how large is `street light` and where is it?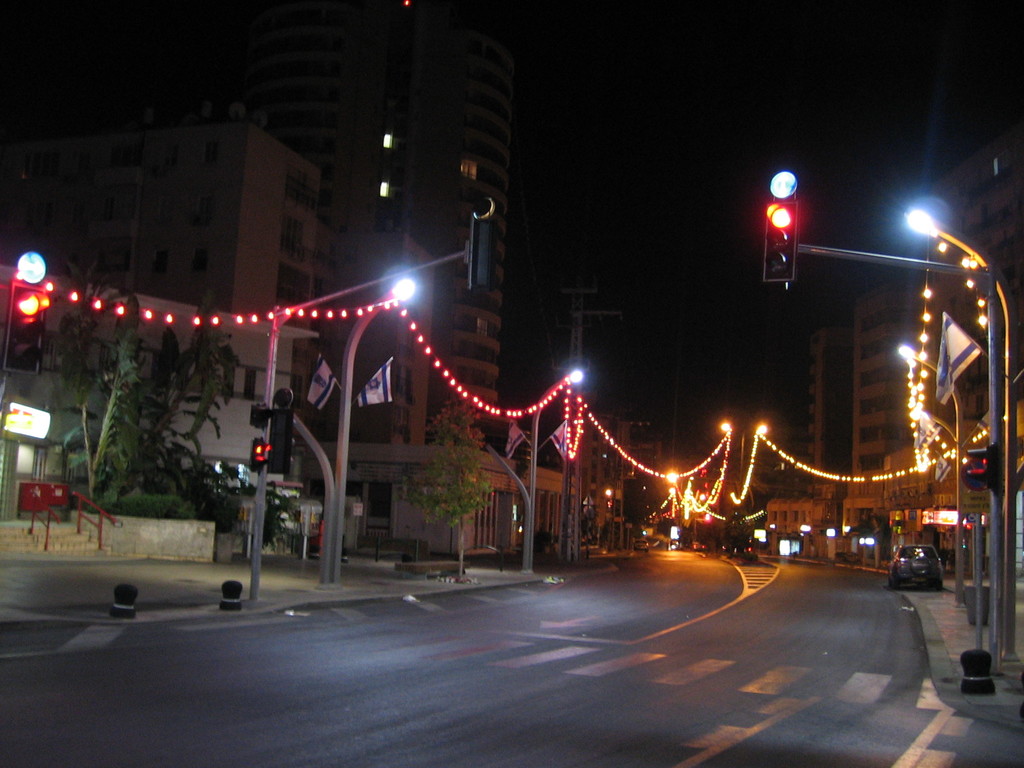
Bounding box: <bbox>270, 276, 417, 590</bbox>.
